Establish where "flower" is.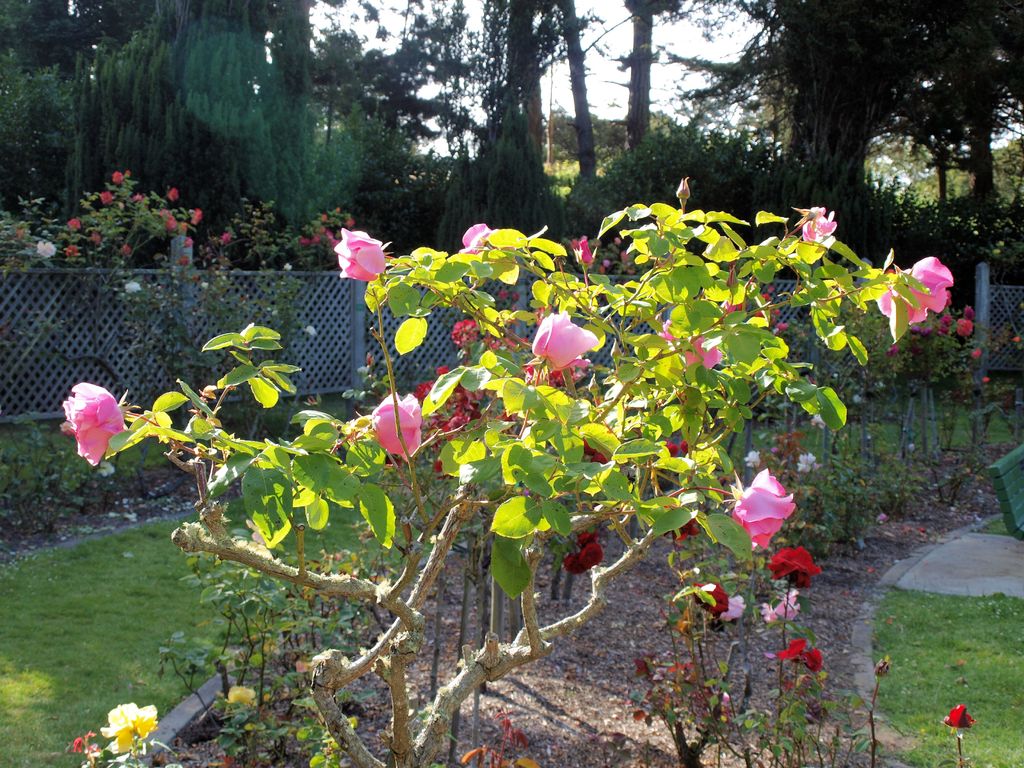
Established at left=431, top=368, right=487, bottom=445.
